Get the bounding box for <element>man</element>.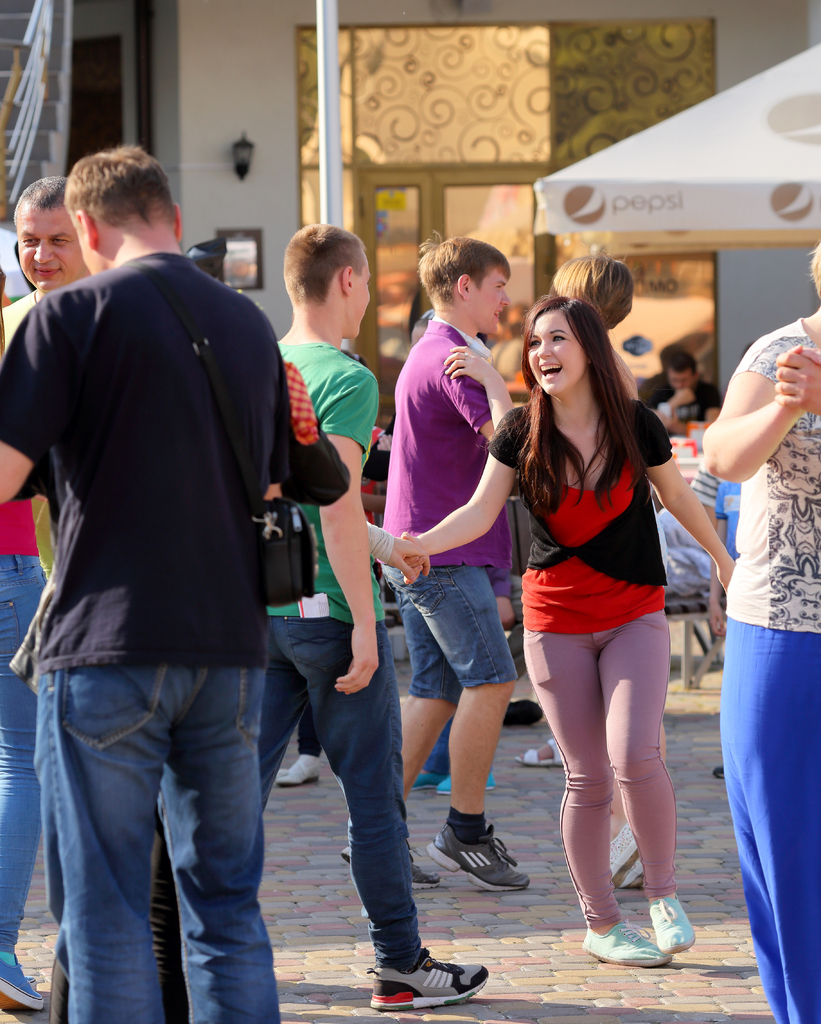
12,140,342,1002.
